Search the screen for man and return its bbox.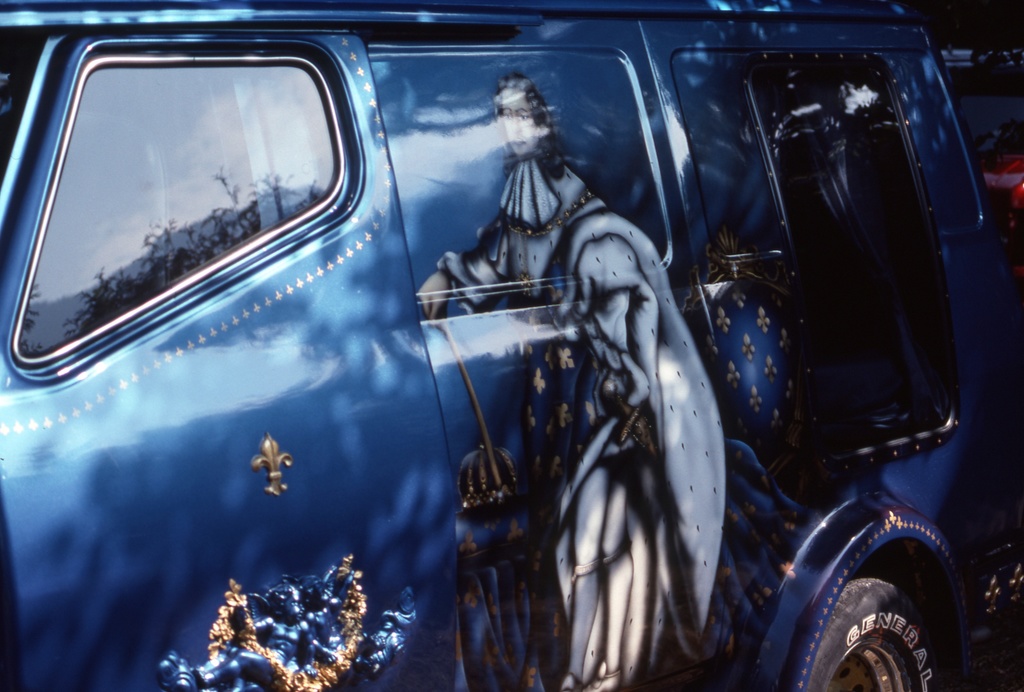
Found: region(412, 73, 807, 691).
